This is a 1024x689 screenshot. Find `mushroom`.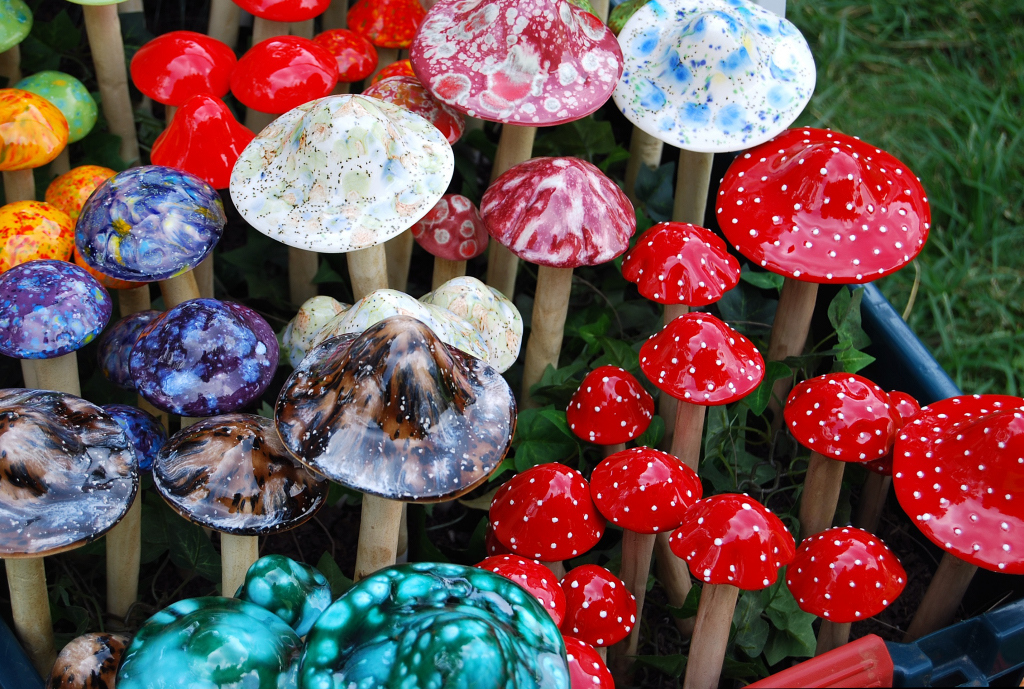
Bounding box: locate(0, 374, 143, 666).
